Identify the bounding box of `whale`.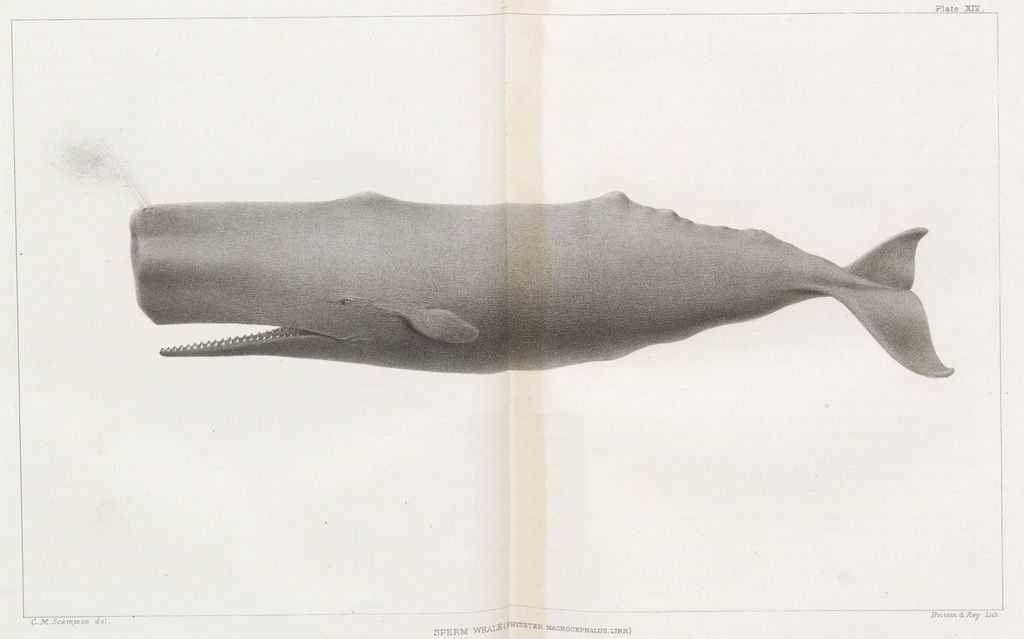
bbox=[131, 185, 955, 377].
